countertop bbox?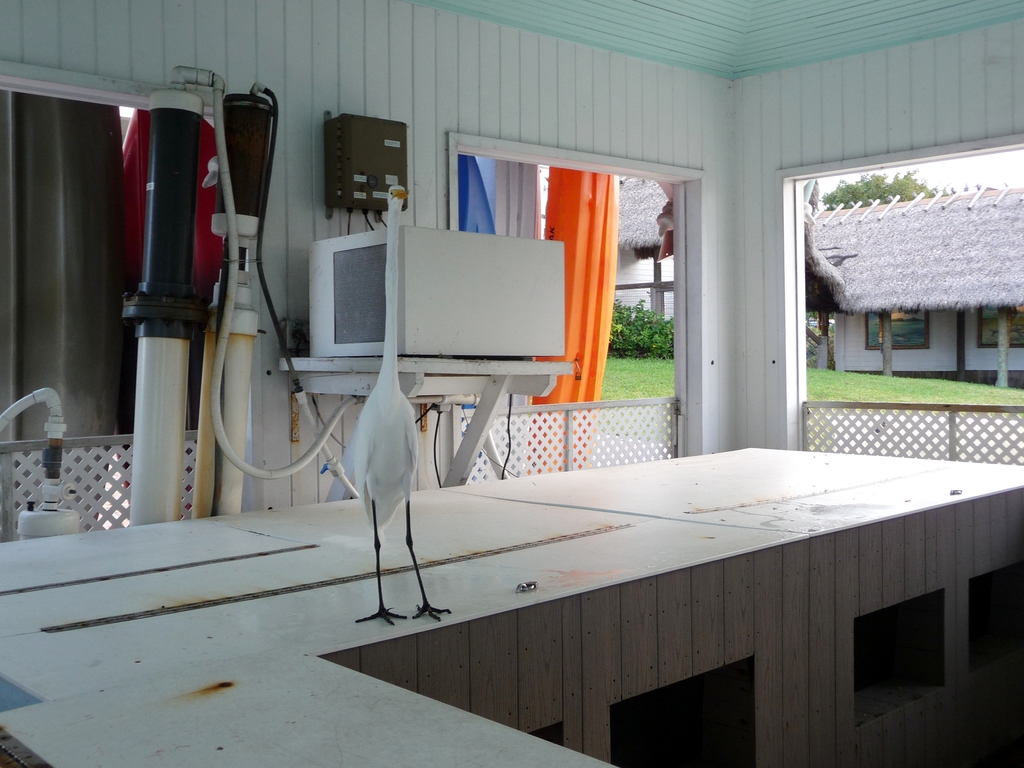
l=0, t=436, r=1023, b=767
